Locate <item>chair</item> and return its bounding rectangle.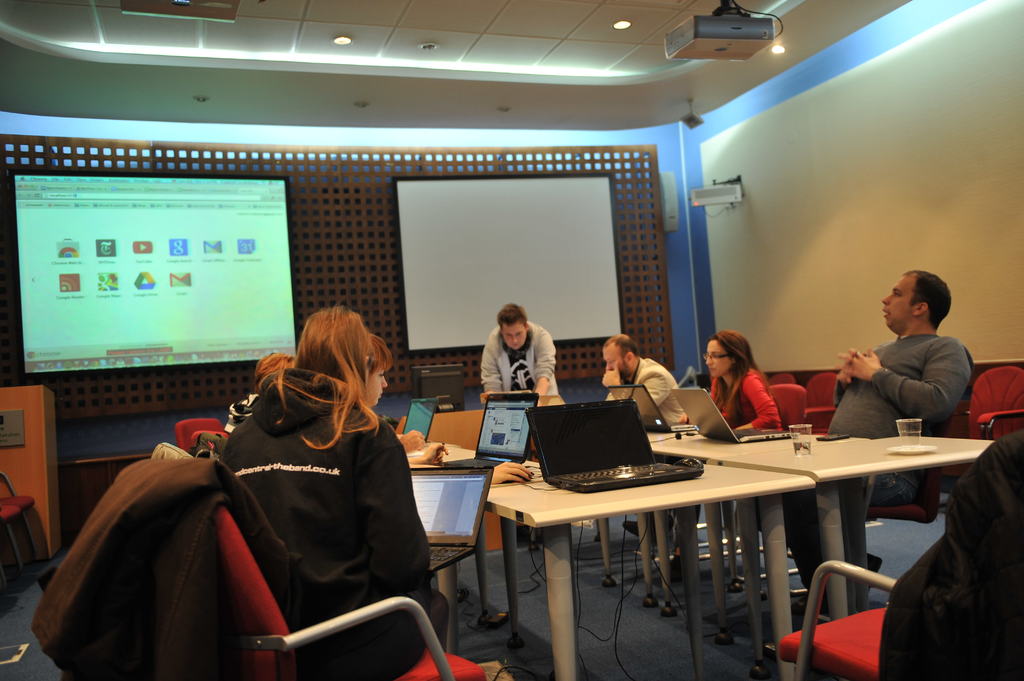
194:433:225:453.
